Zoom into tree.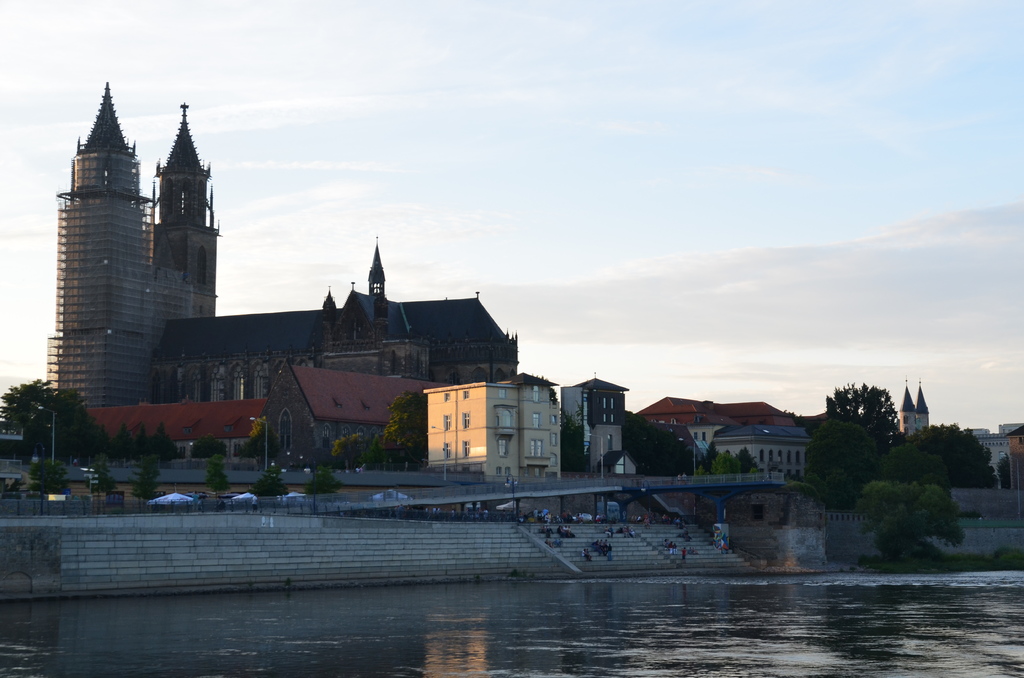
Zoom target: [x1=205, y1=457, x2=231, y2=502].
